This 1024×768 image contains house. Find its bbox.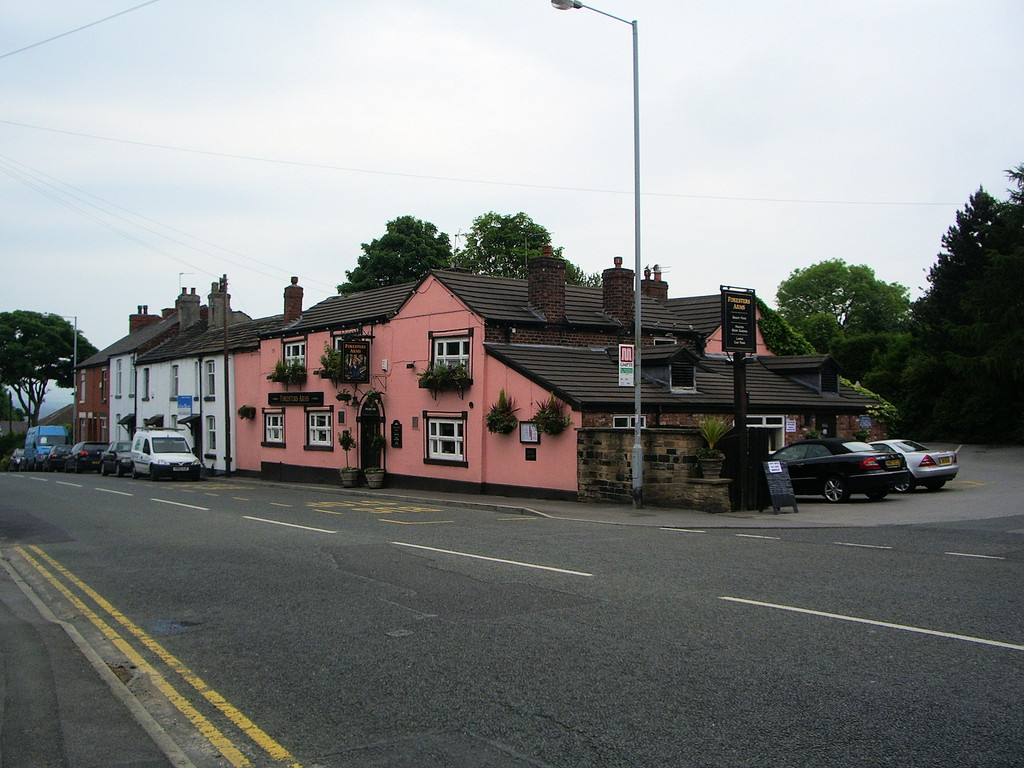
(106,286,215,456).
